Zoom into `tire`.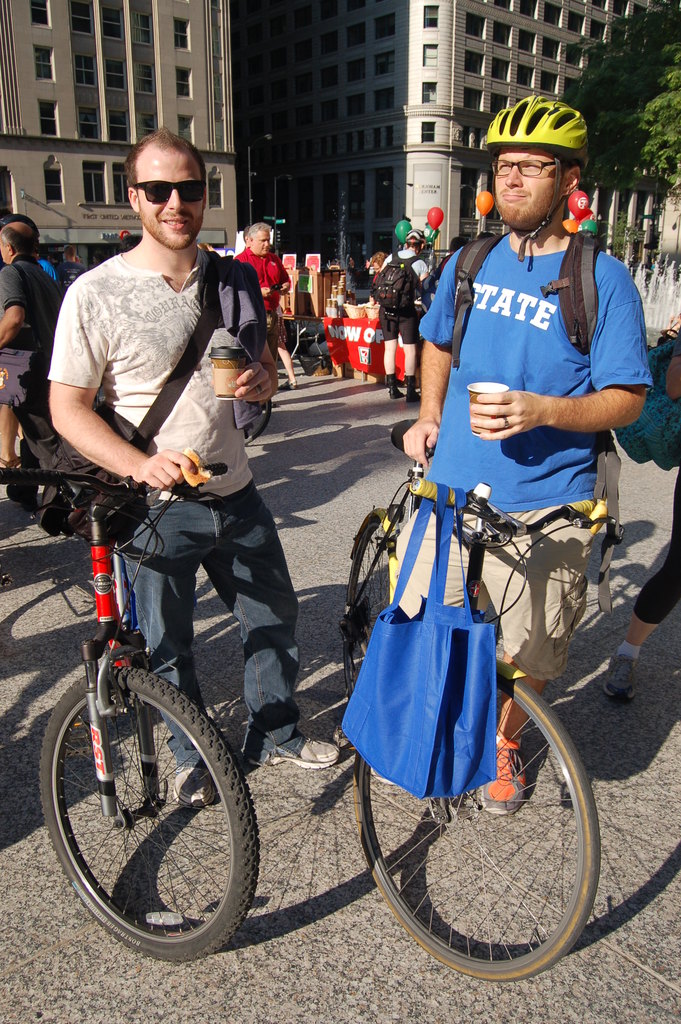
Zoom target: crop(242, 401, 272, 444).
